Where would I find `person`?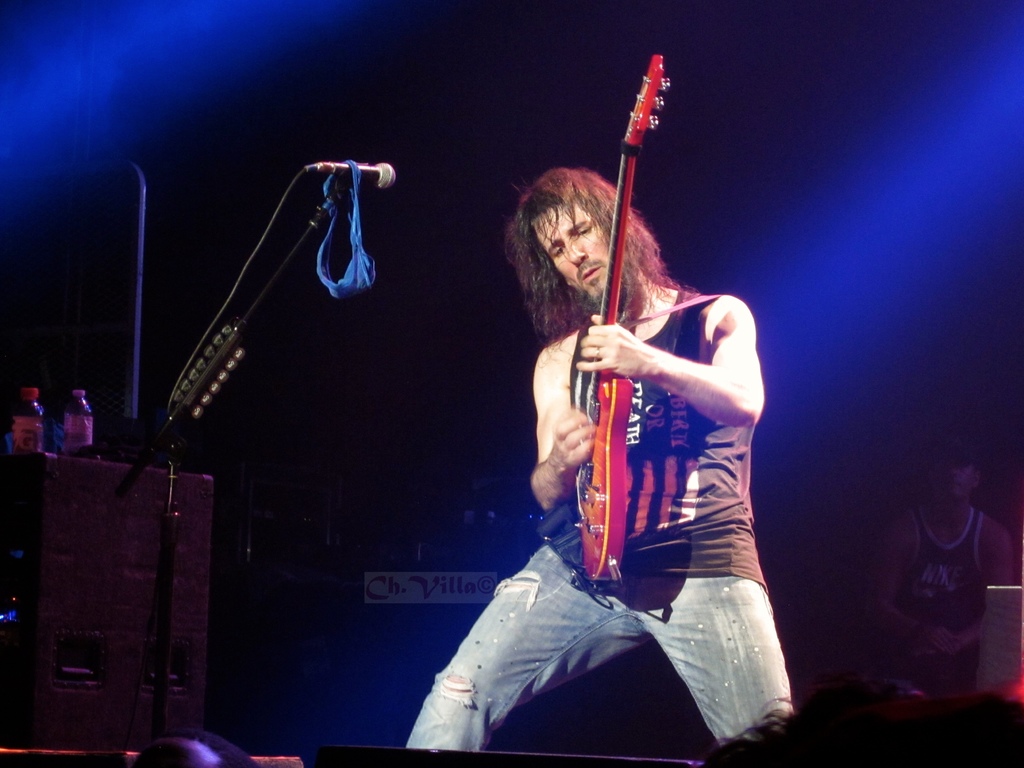
At {"left": 406, "top": 166, "right": 796, "bottom": 756}.
